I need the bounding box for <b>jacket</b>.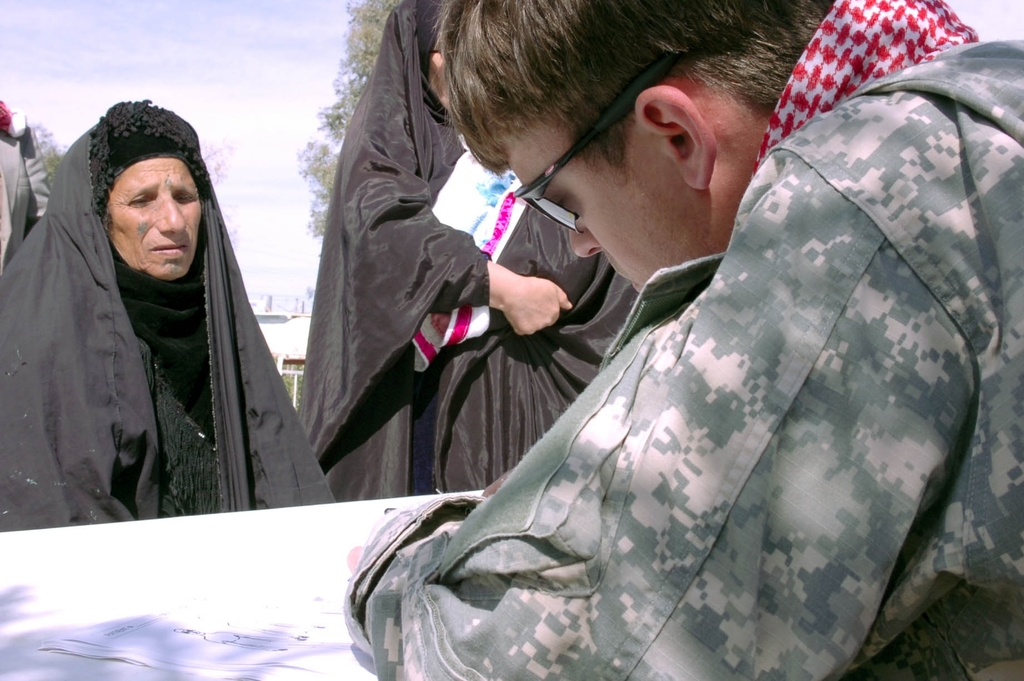
Here it is: 340 42 1023 680.
